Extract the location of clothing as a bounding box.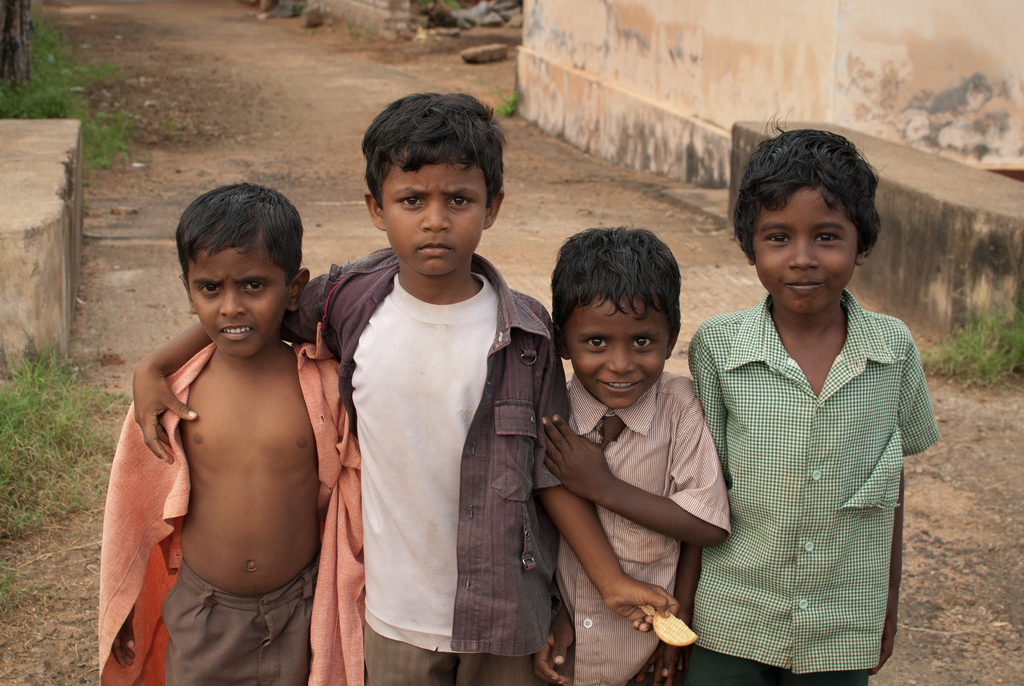
locate(682, 290, 936, 673).
